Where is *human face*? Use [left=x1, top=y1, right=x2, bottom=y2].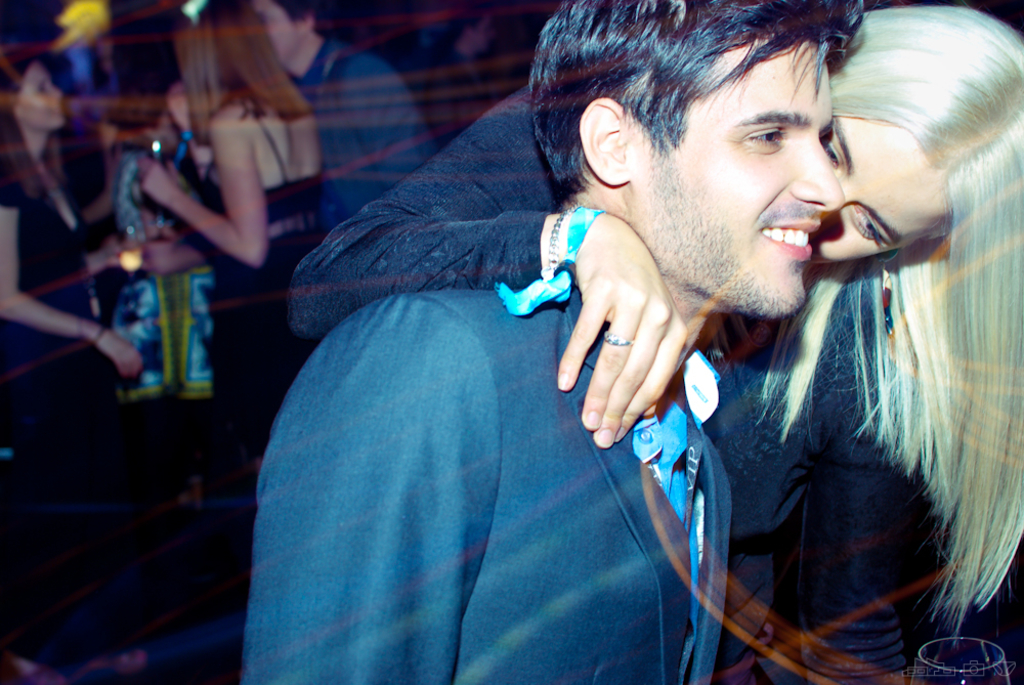
[left=18, top=65, right=70, bottom=128].
